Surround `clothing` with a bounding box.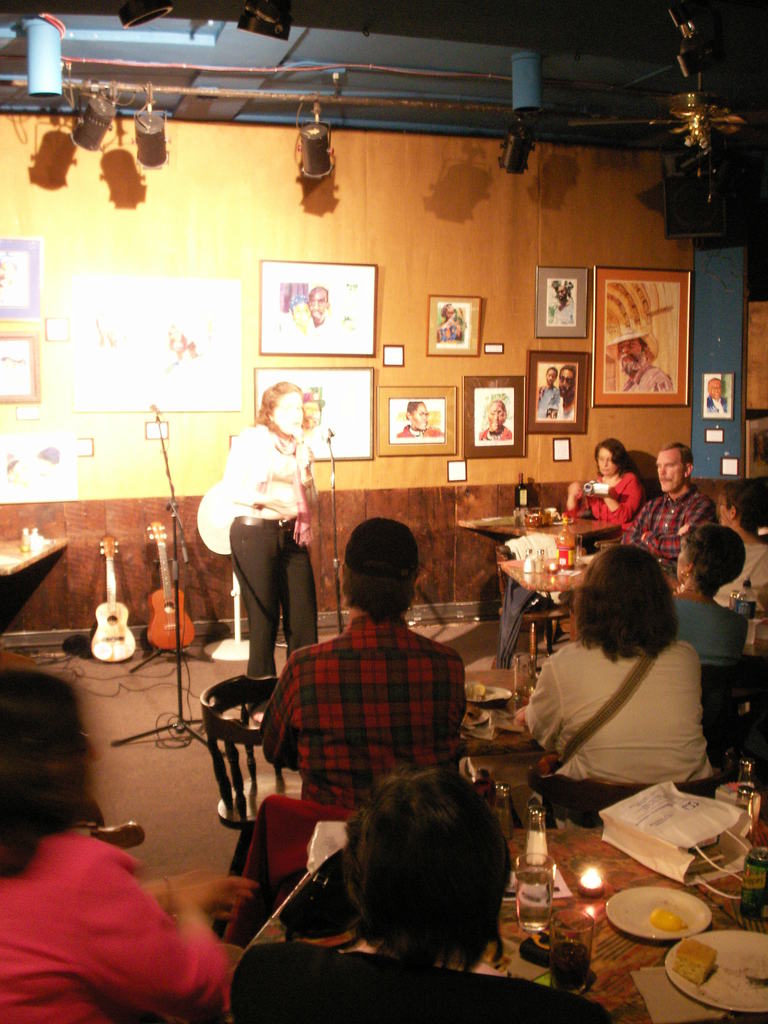
255/610/453/808.
